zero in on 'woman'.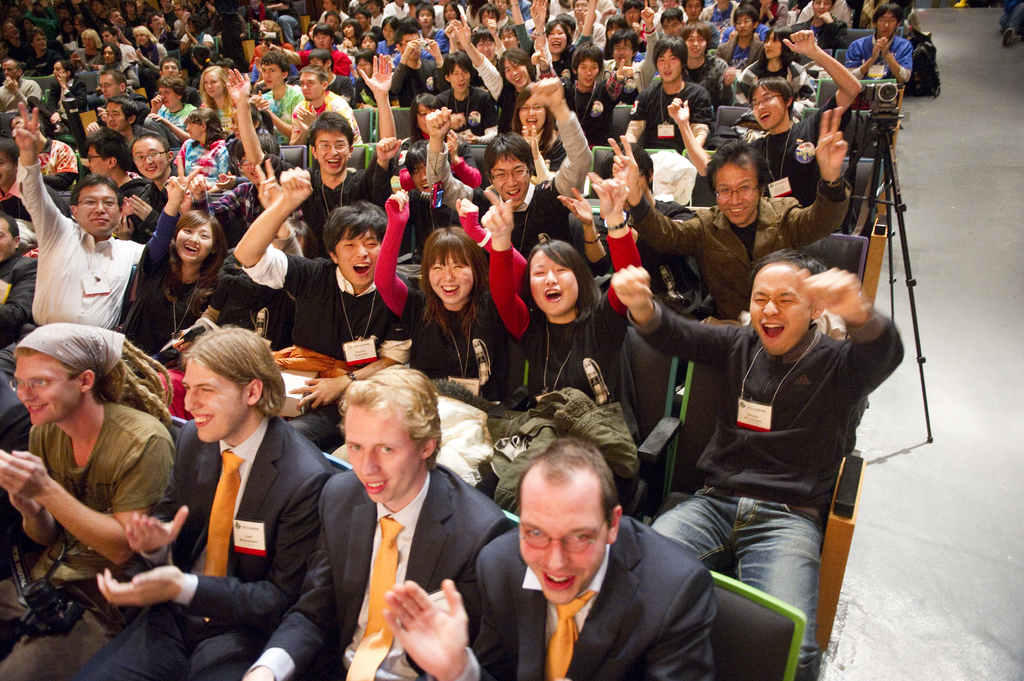
Zeroed in: (374,180,534,422).
